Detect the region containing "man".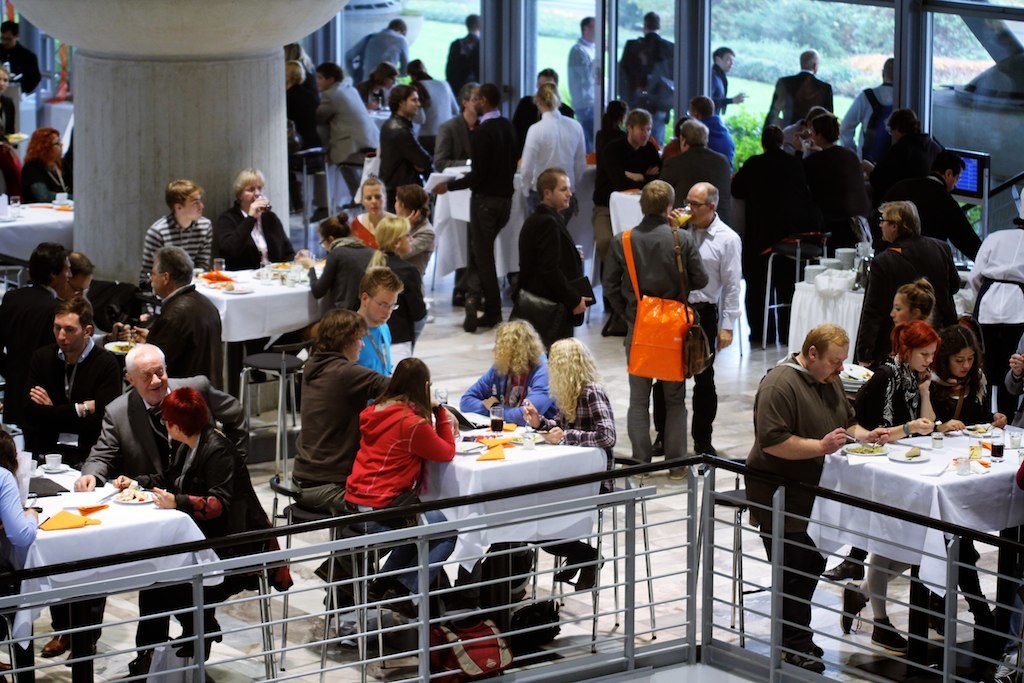
<box>13,293,126,662</box>.
